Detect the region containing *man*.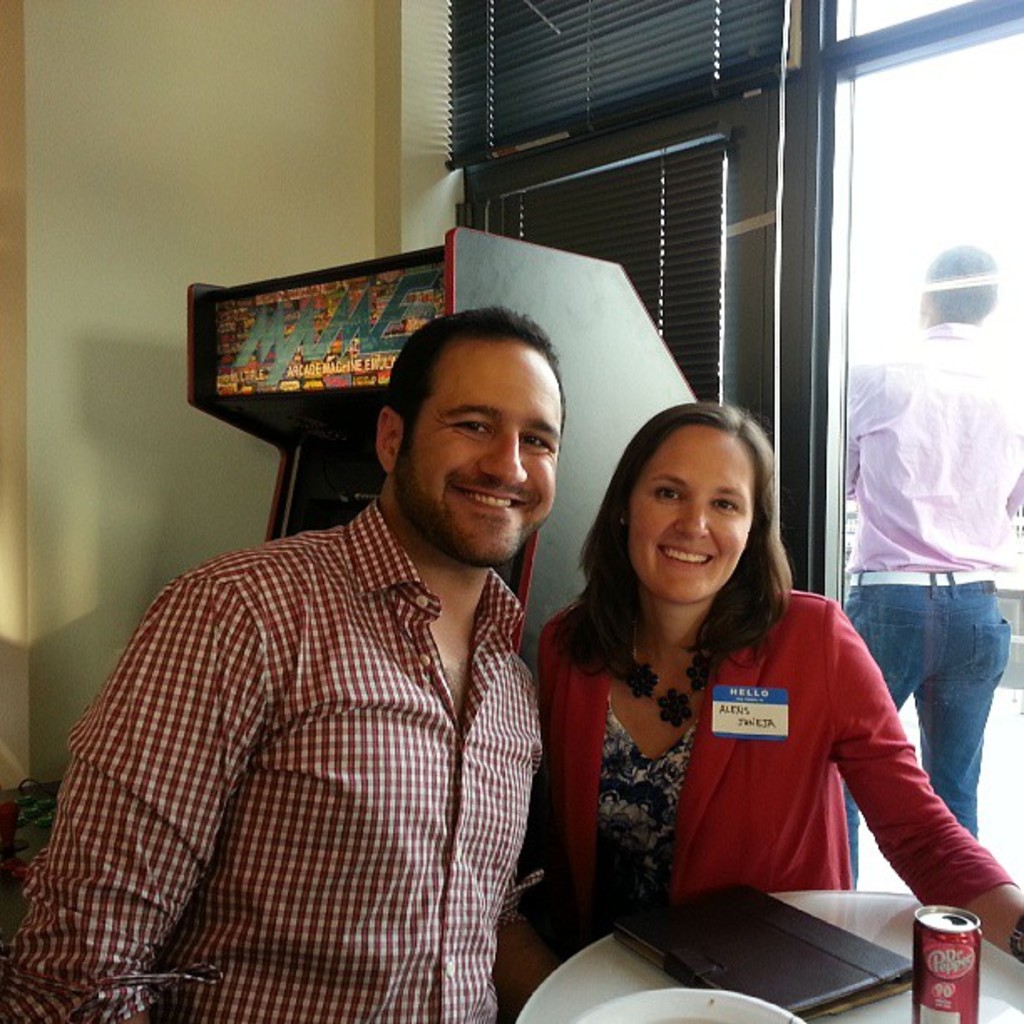
<region>847, 248, 1022, 893</region>.
